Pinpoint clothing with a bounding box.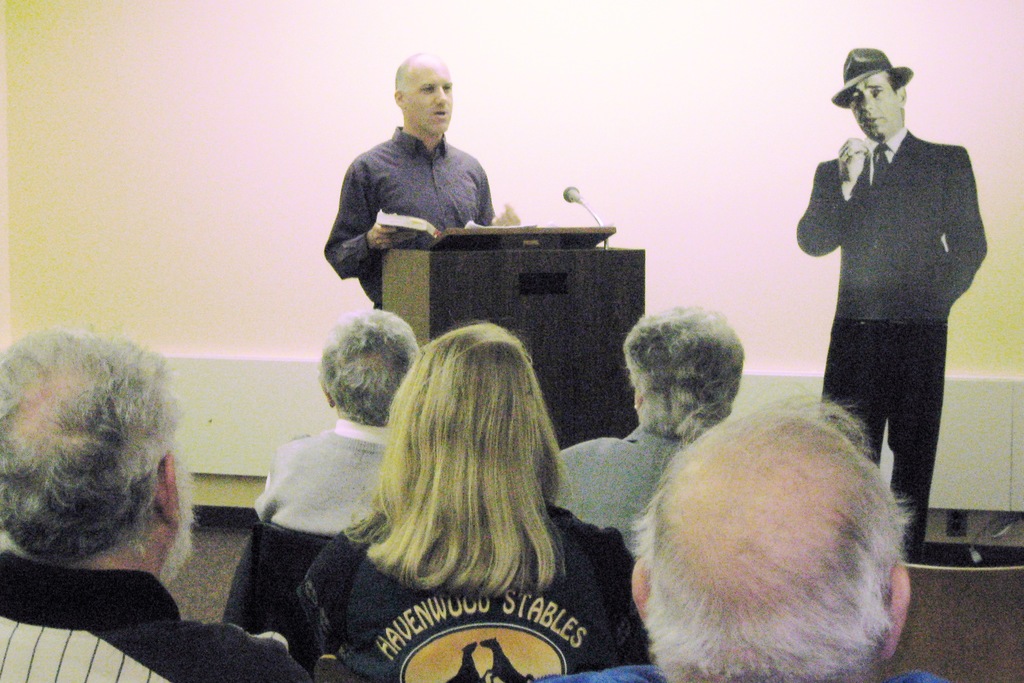
select_region(550, 670, 957, 682).
